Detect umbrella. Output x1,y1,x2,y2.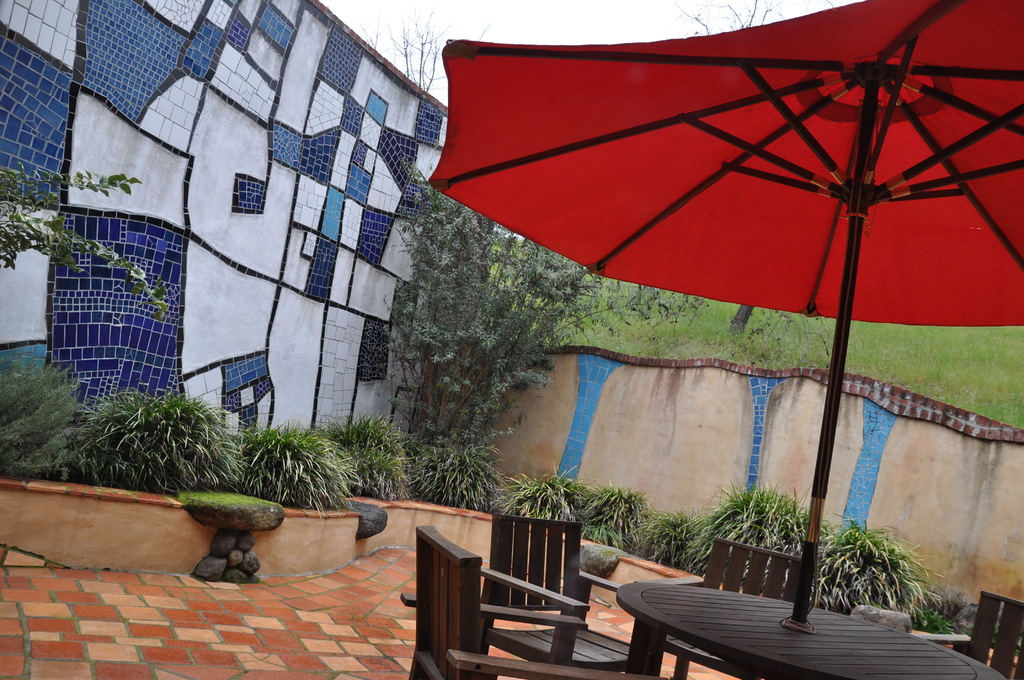
422,0,1023,629.
